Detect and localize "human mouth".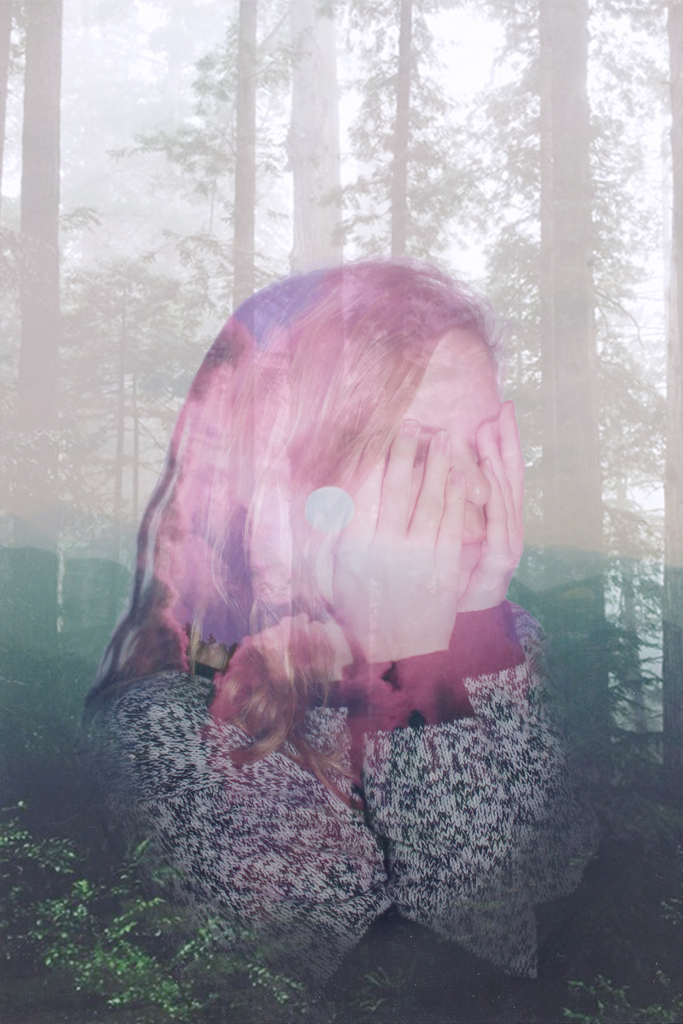
Localized at crop(456, 522, 491, 572).
